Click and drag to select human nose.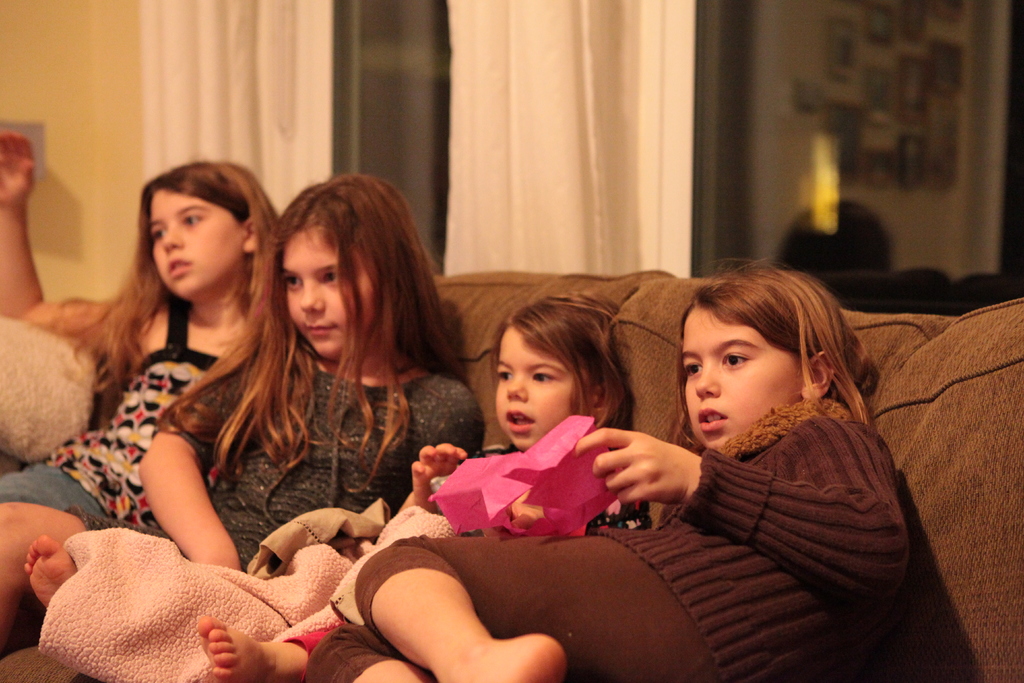
Selection: {"left": 296, "top": 278, "right": 325, "bottom": 314}.
